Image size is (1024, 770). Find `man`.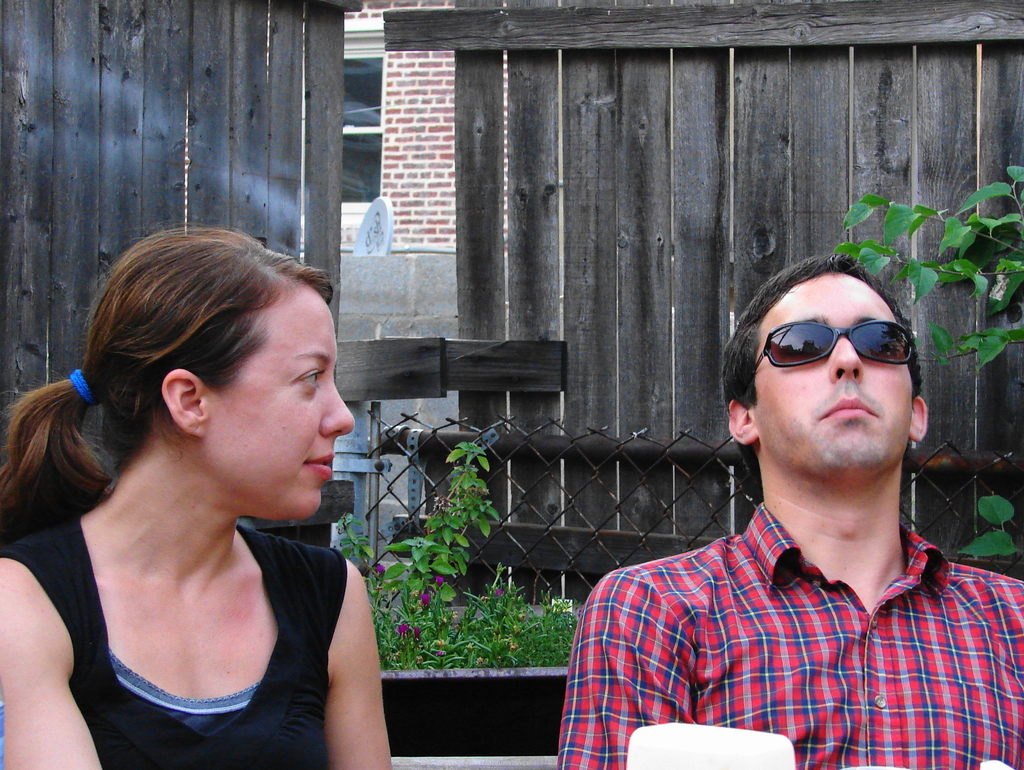
543 236 1018 744.
